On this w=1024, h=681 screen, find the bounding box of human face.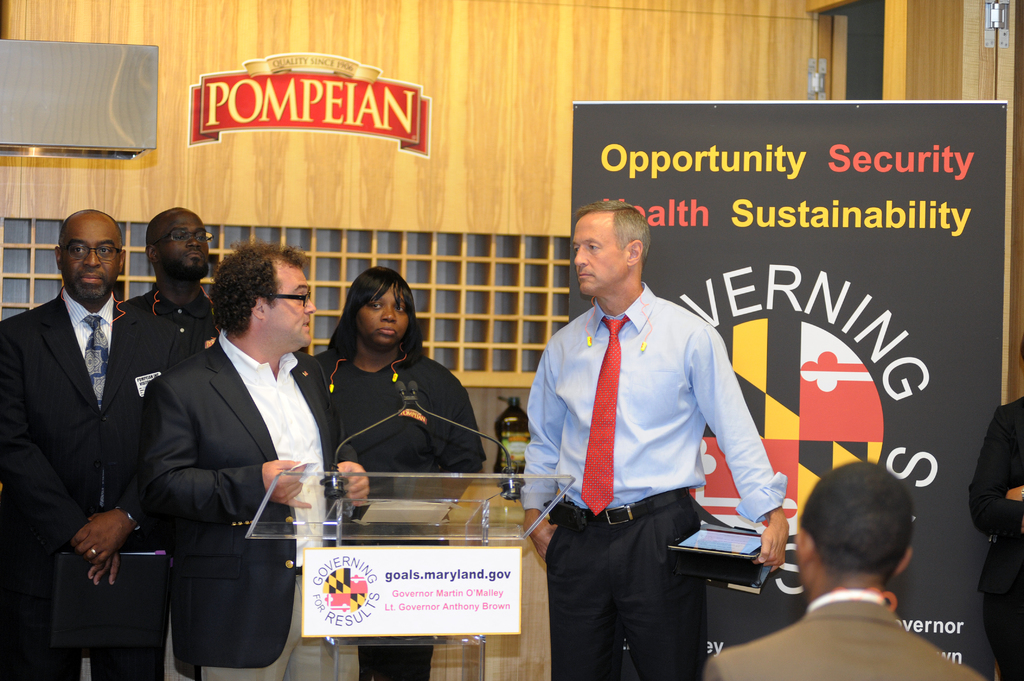
Bounding box: bbox(261, 264, 317, 353).
